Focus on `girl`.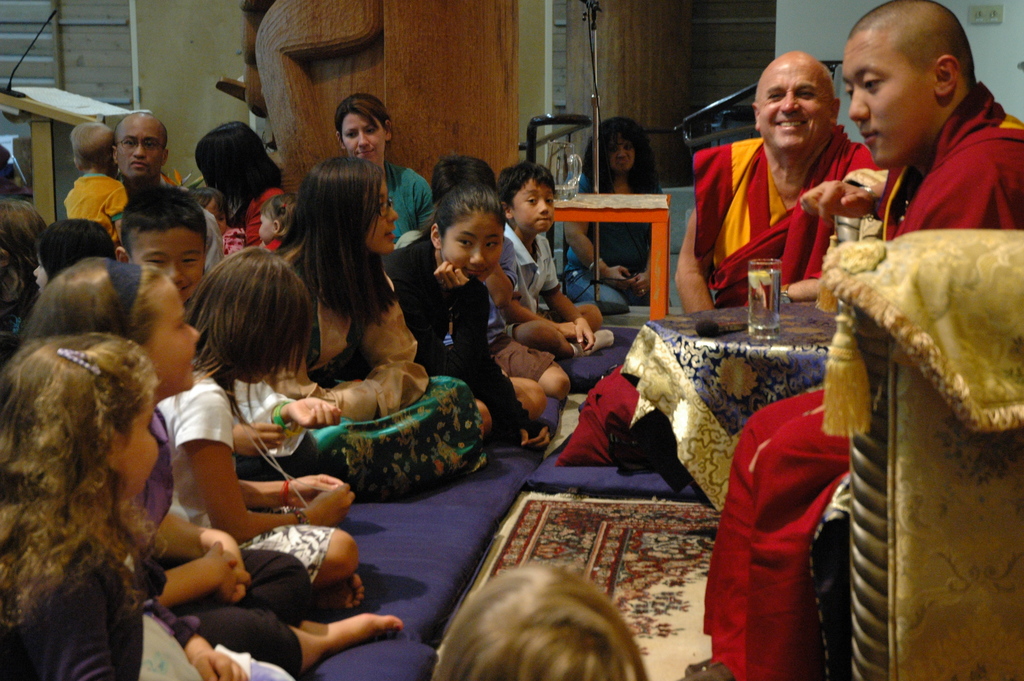
Focused at l=326, t=87, r=438, b=245.
